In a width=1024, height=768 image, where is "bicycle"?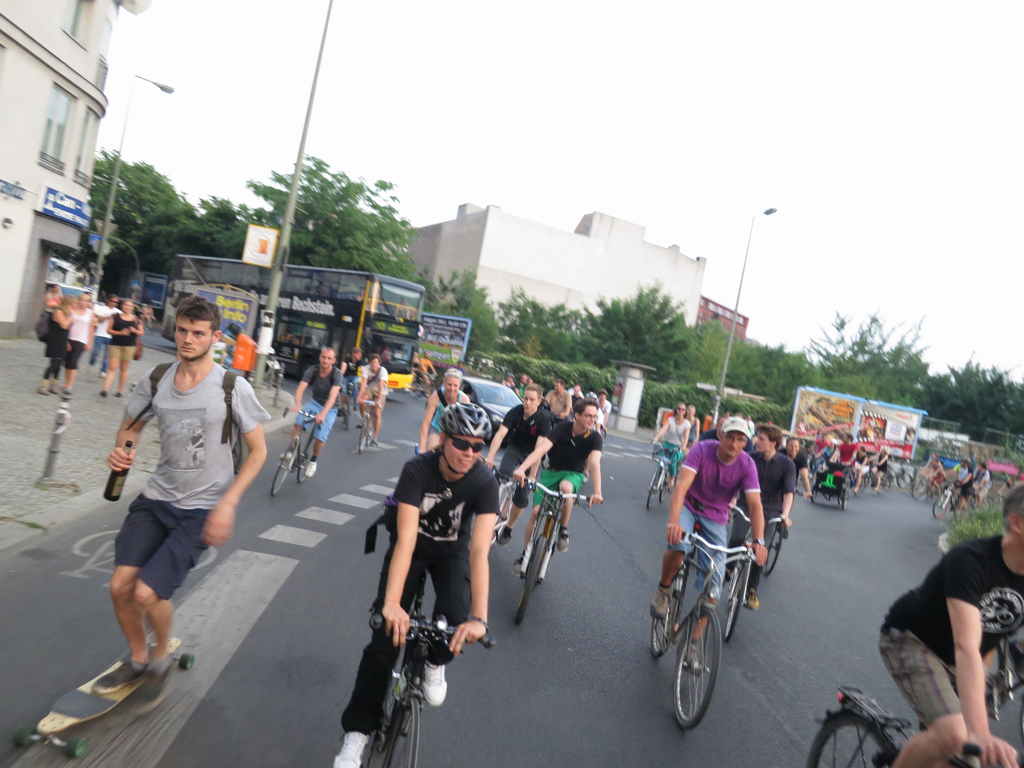
365,556,500,767.
